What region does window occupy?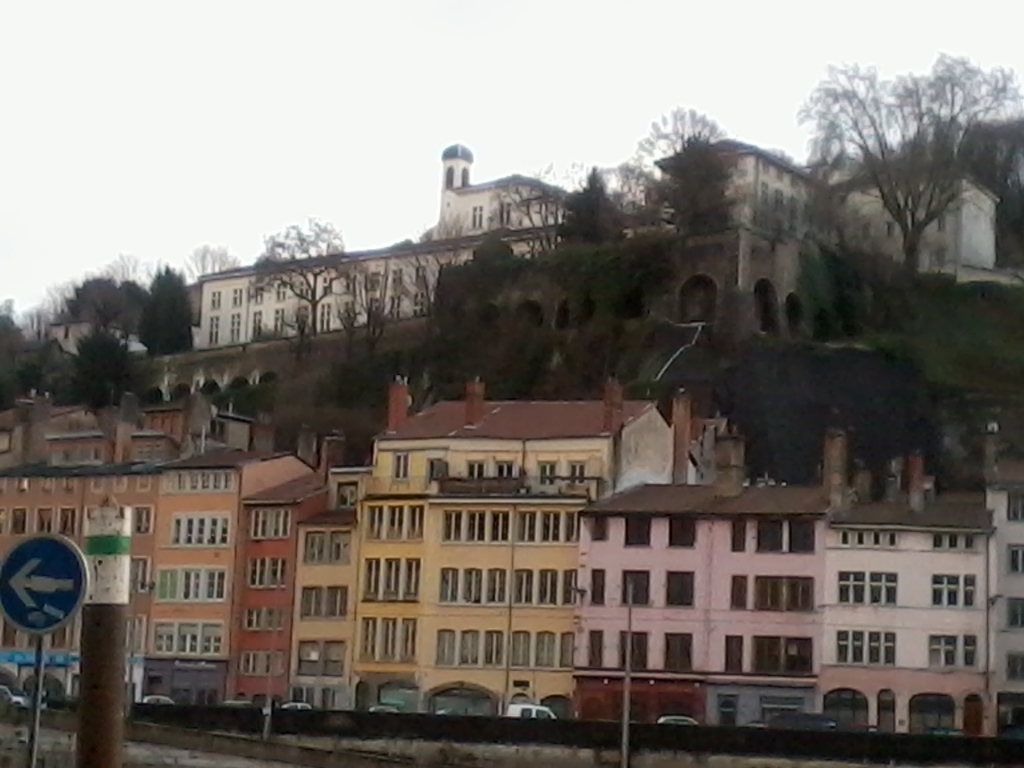
rect(1007, 537, 1023, 577).
